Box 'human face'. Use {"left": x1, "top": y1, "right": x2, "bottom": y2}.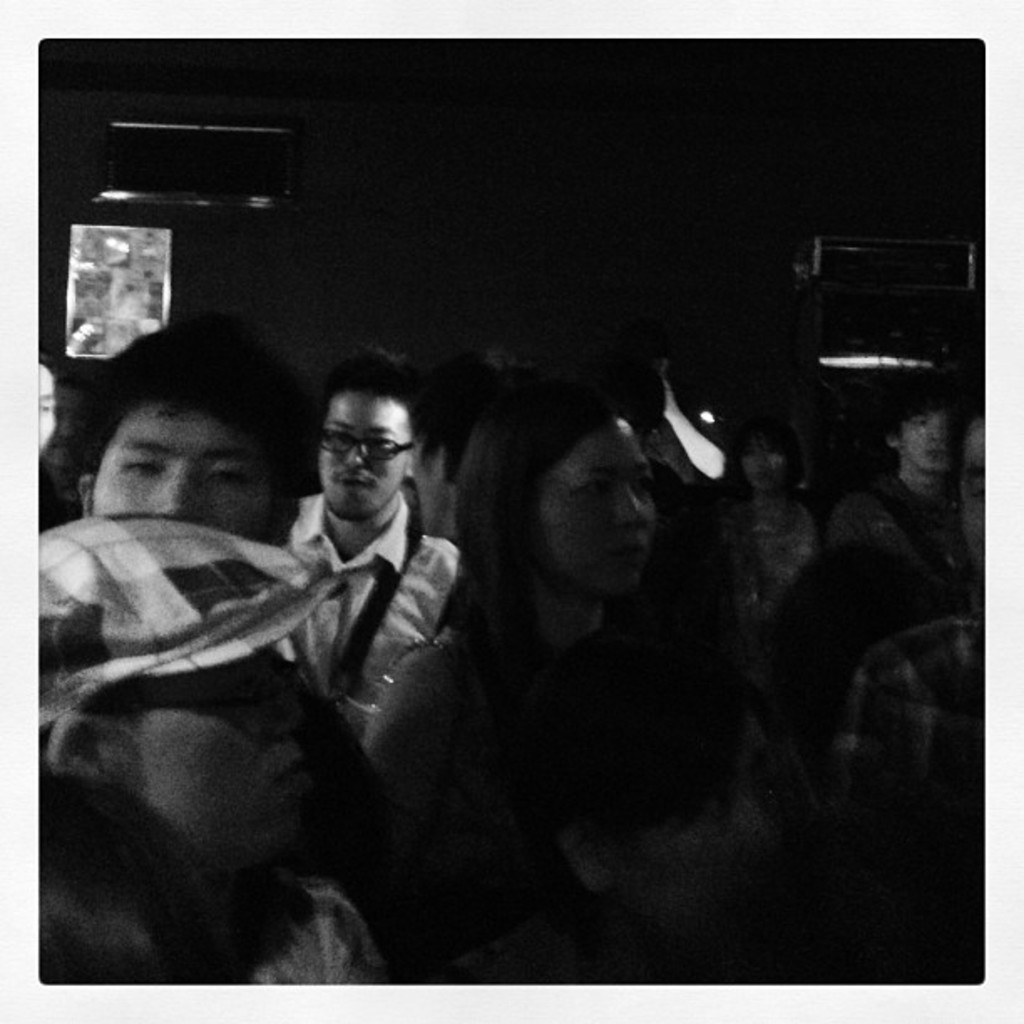
{"left": 85, "top": 400, "right": 274, "bottom": 542}.
